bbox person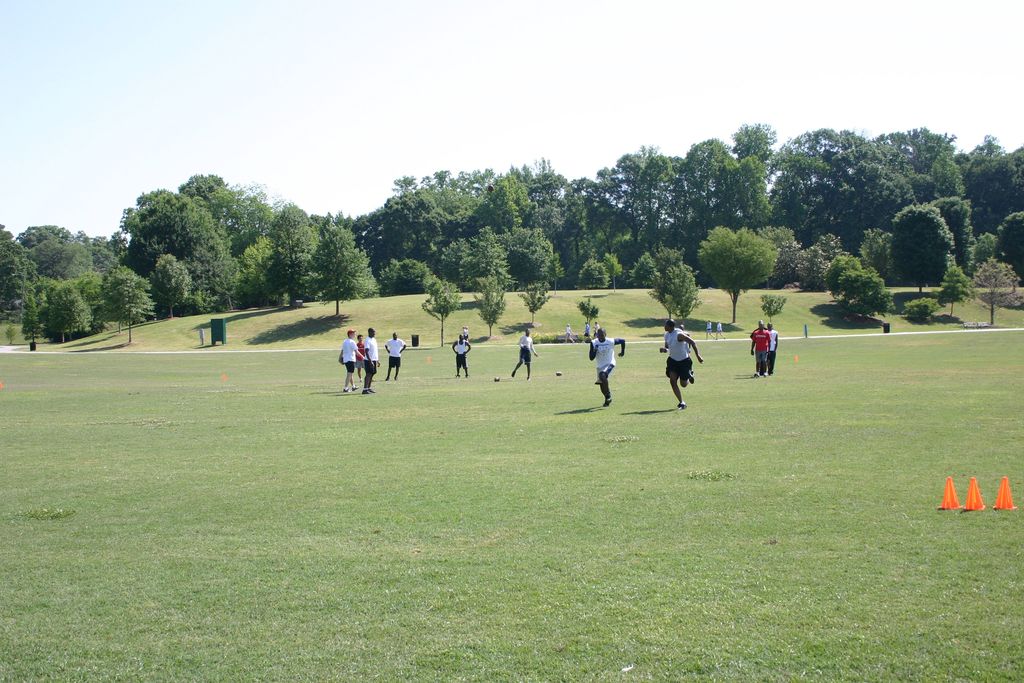
box=[447, 338, 476, 375]
